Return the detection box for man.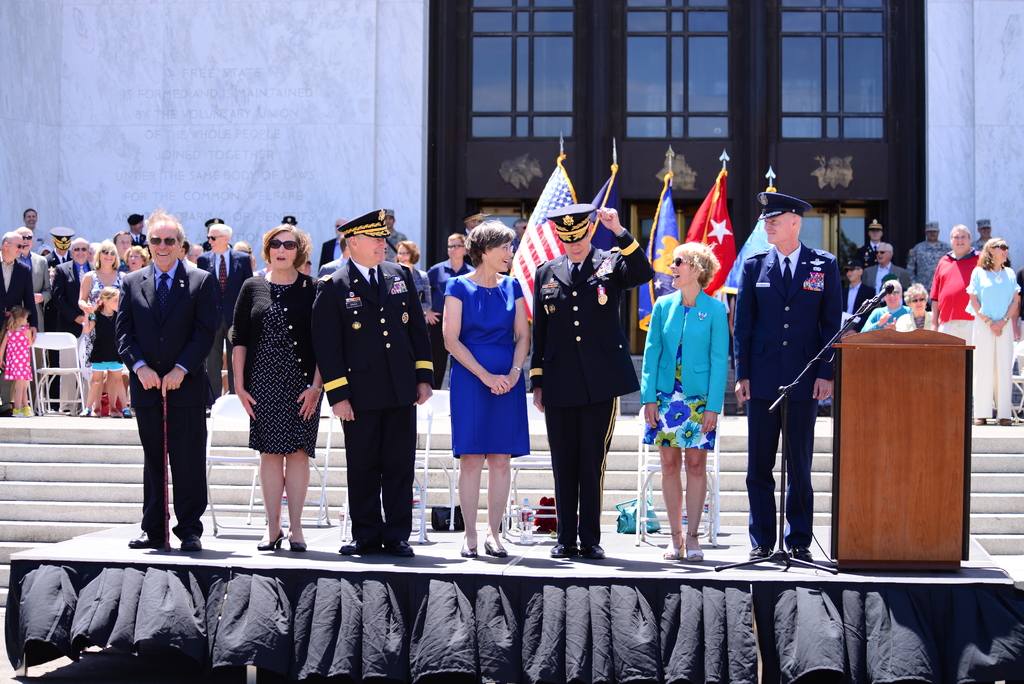
x1=114, y1=231, x2=135, y2=260.
